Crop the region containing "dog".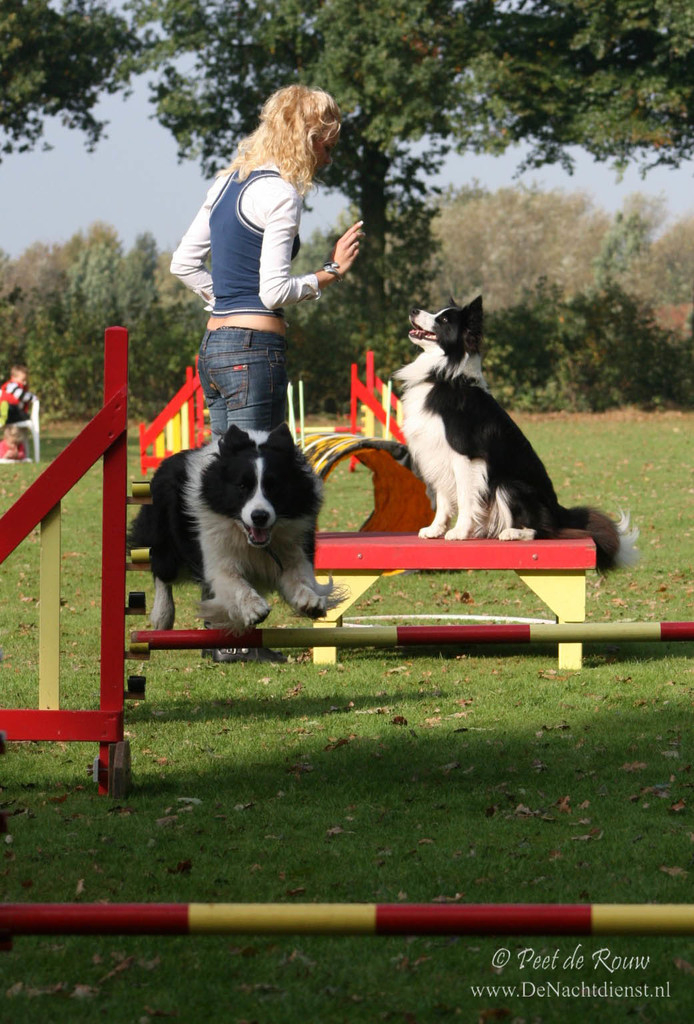
Crop region: crop(125, 422, 350, 635).
